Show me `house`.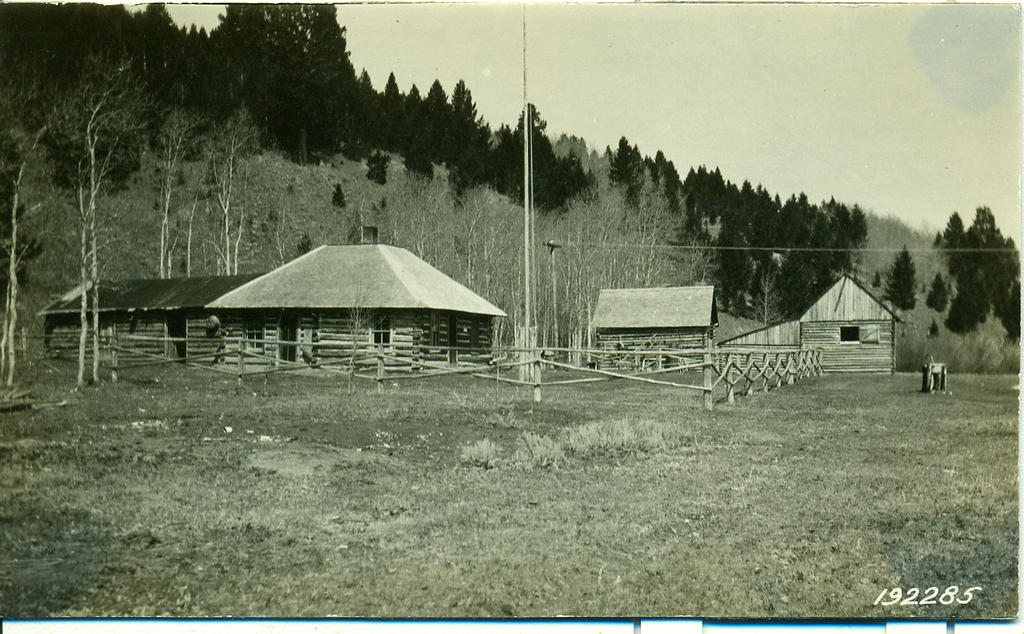
`house` is here: 801:272:903:377.
